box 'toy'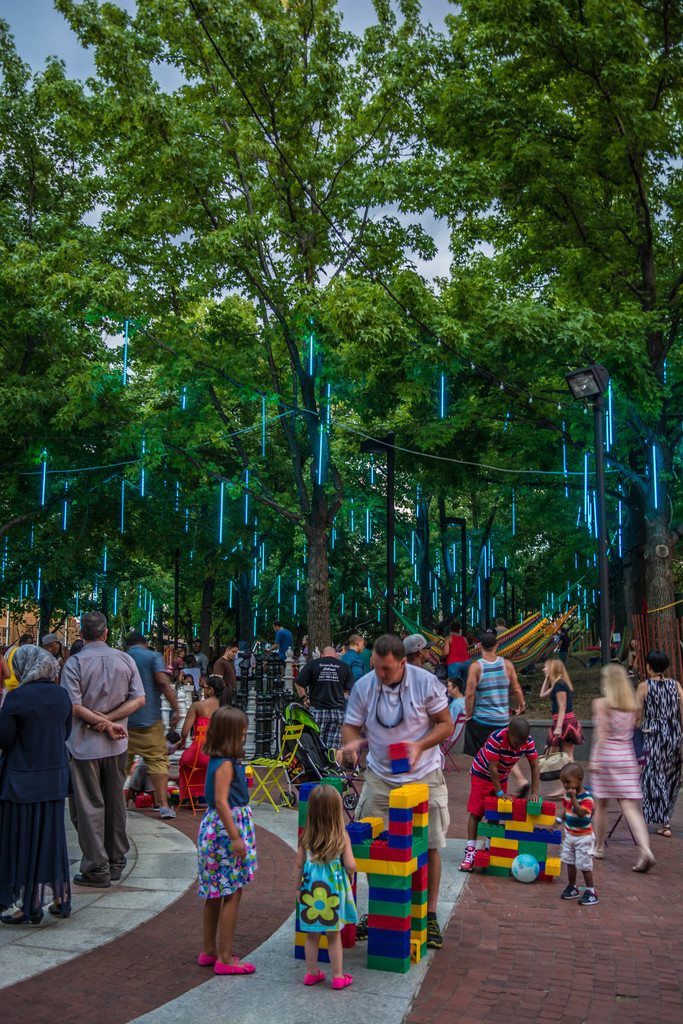
[x1=133, y1=791, x2=149, y2=809]
